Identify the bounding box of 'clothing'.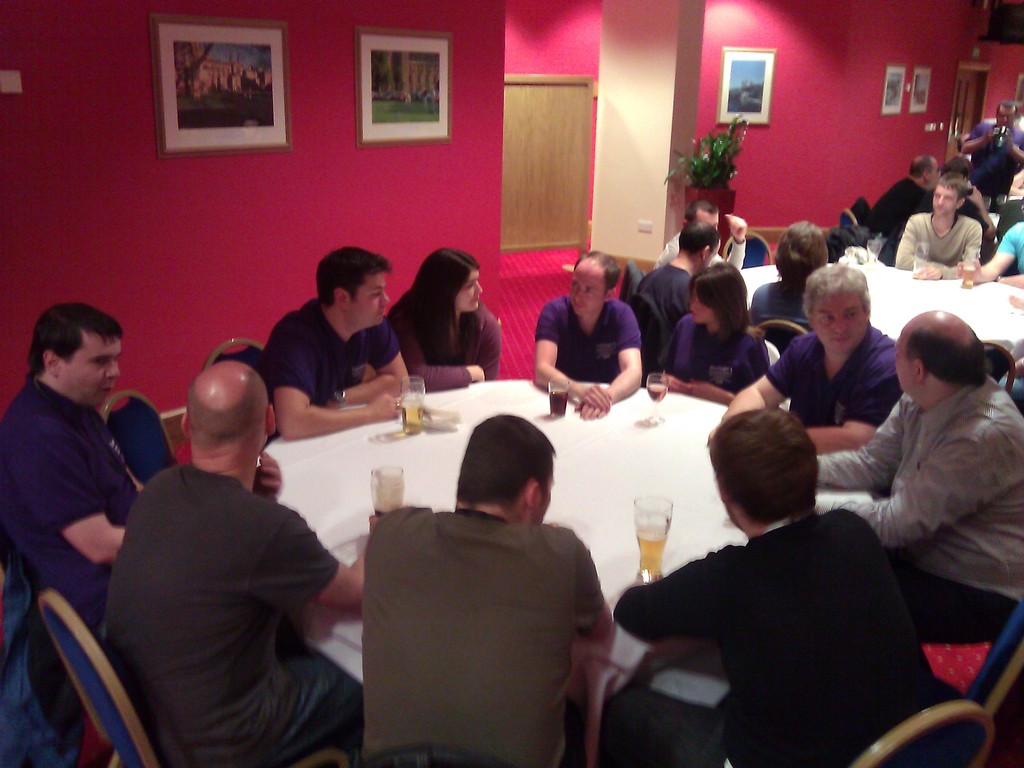
detection(250, 300, 403, 404).
